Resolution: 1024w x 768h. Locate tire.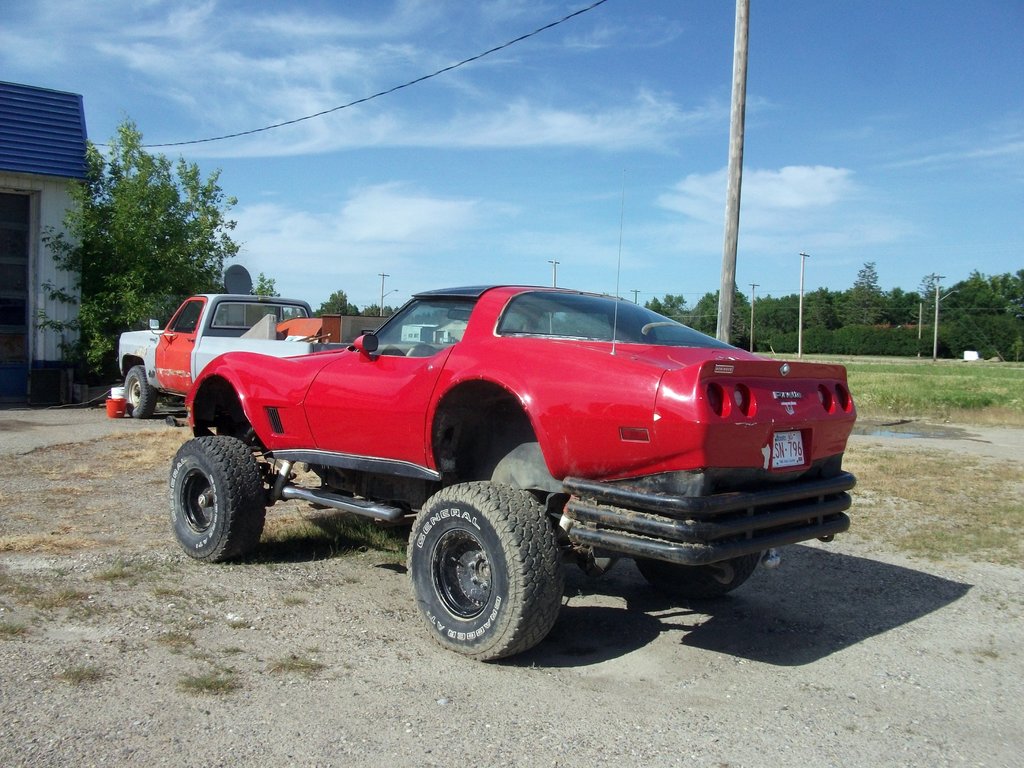
l=404, t=479, r=565, b=662.
